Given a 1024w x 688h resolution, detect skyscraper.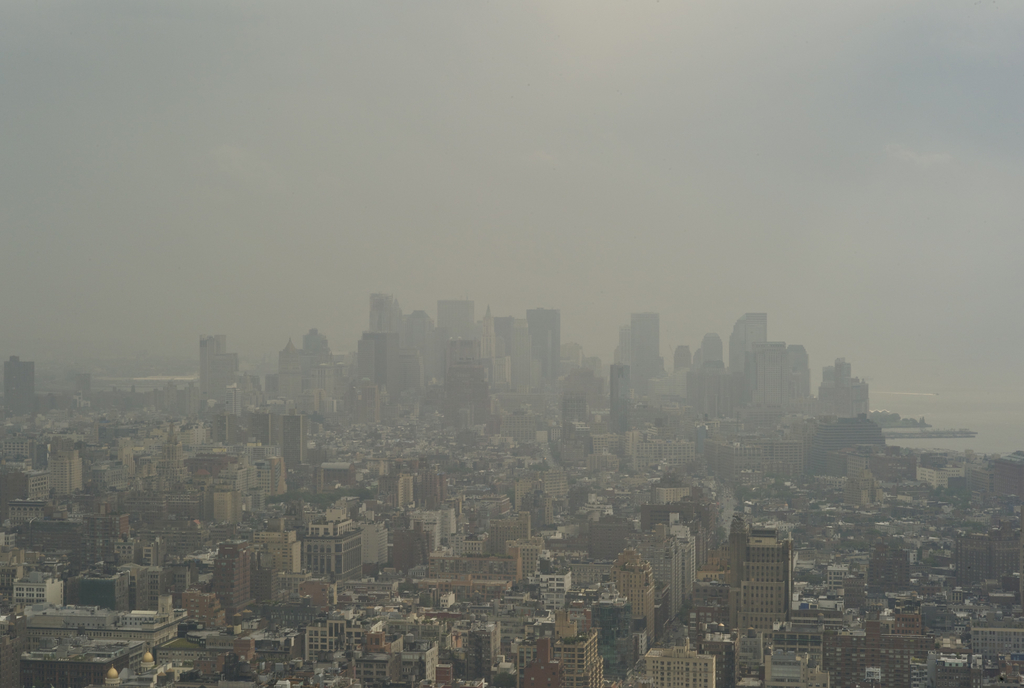
bbox(726, 306, 769, 369).
